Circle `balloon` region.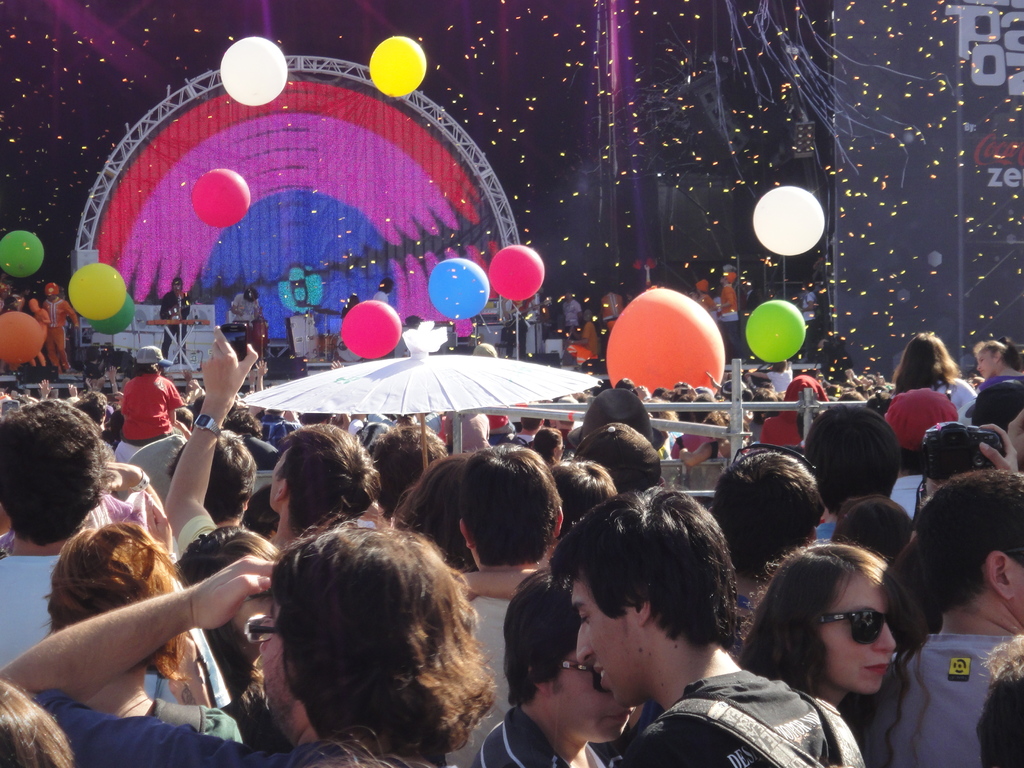
Region: l=492, t=243, r=545, b=301.
